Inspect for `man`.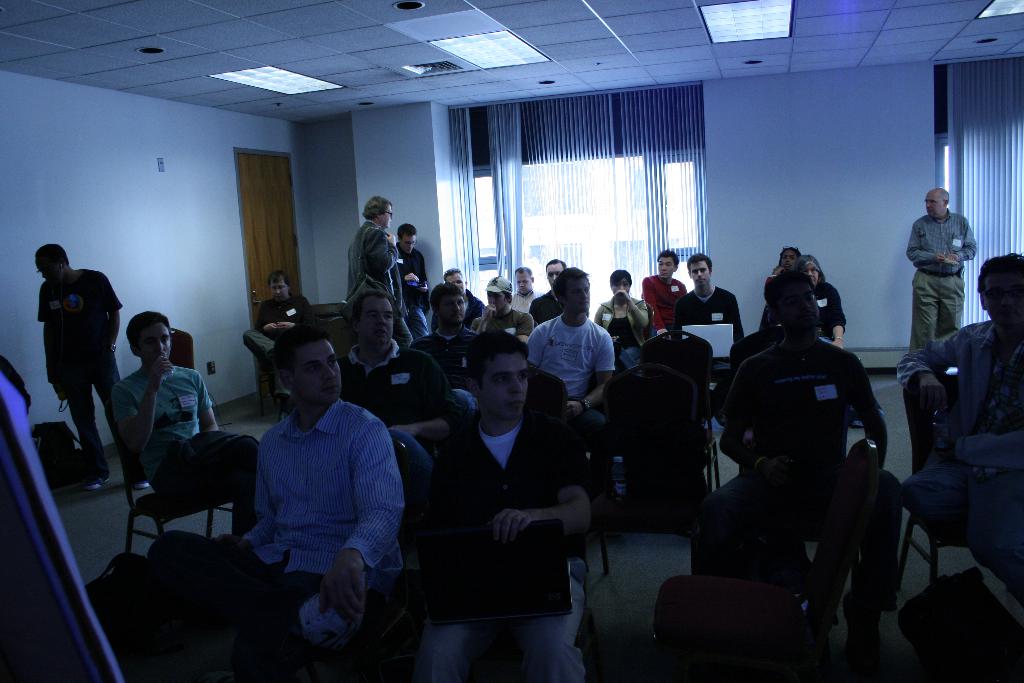
Inspection: [523,252,572,329].
